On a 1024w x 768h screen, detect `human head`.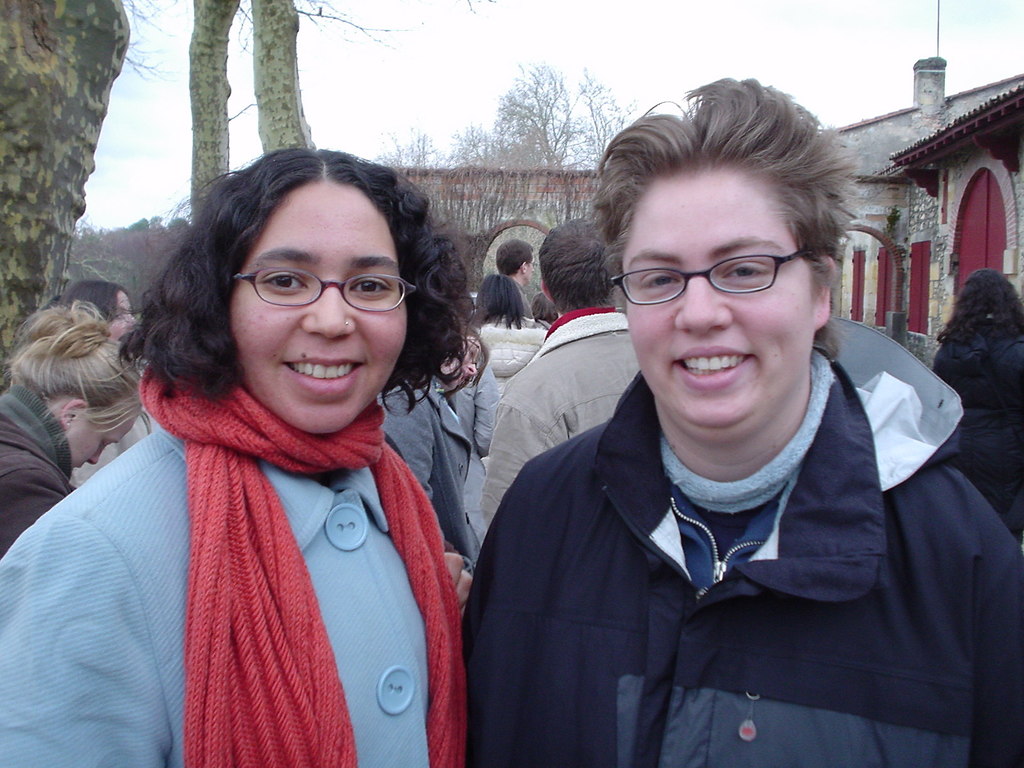
select_region(532, 294, 561, 327).
